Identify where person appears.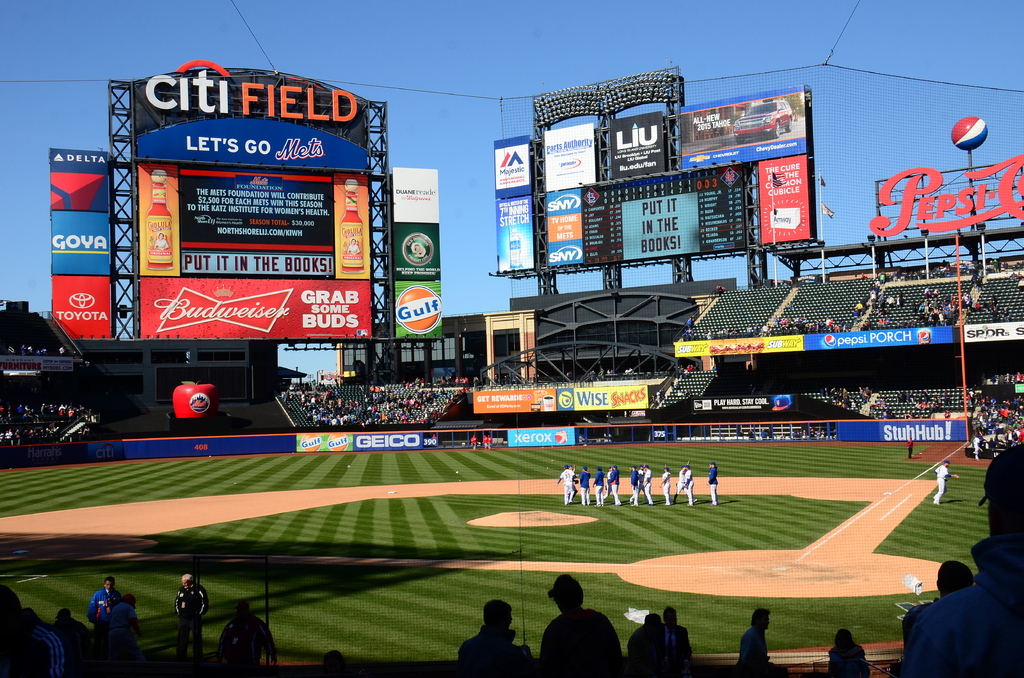
Appears at 501 373 511 385.
